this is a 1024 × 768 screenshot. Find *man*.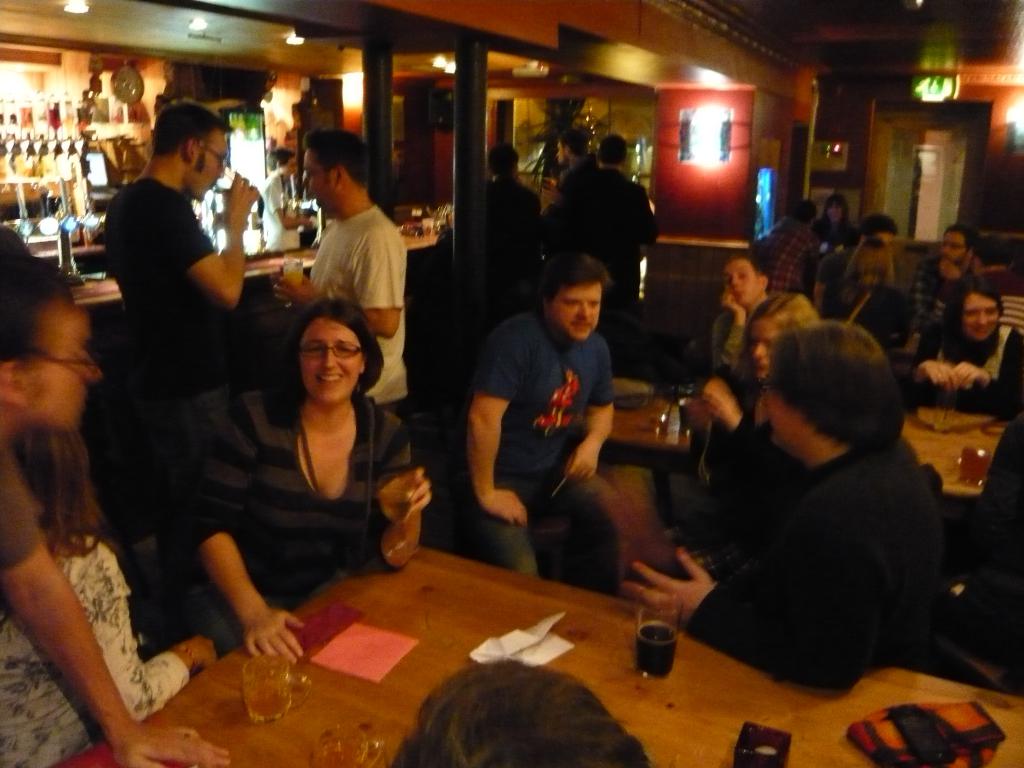
Bounding box: [x1=703, y1=252, x2=772, y2=380].
